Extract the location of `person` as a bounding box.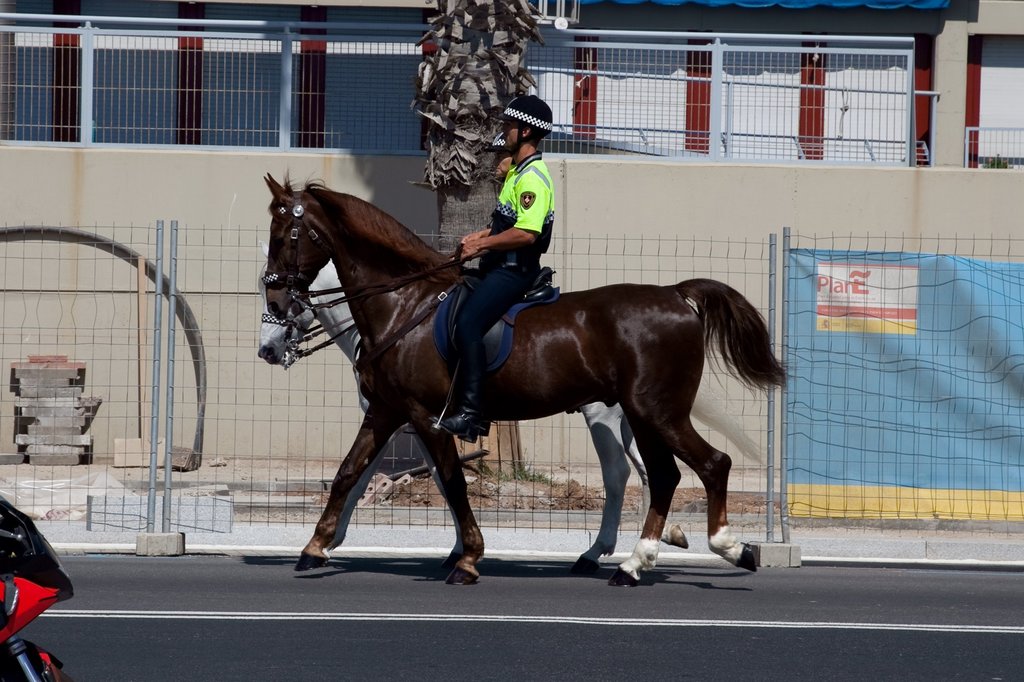
Rect(427, 93, 555, 443).
